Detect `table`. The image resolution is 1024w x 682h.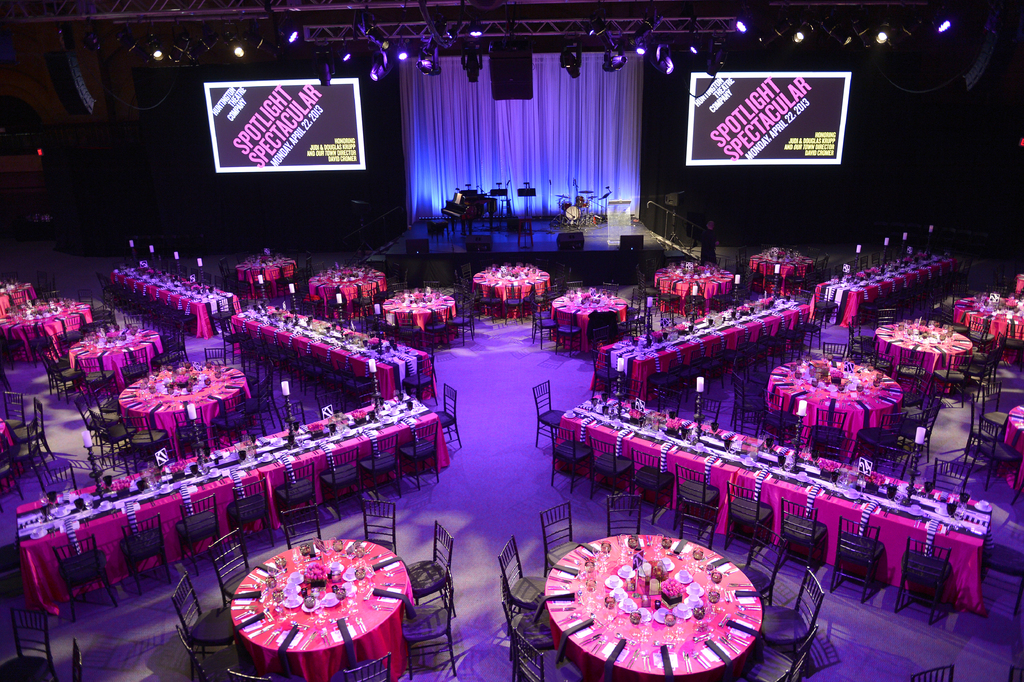
[517,520,801,681].
